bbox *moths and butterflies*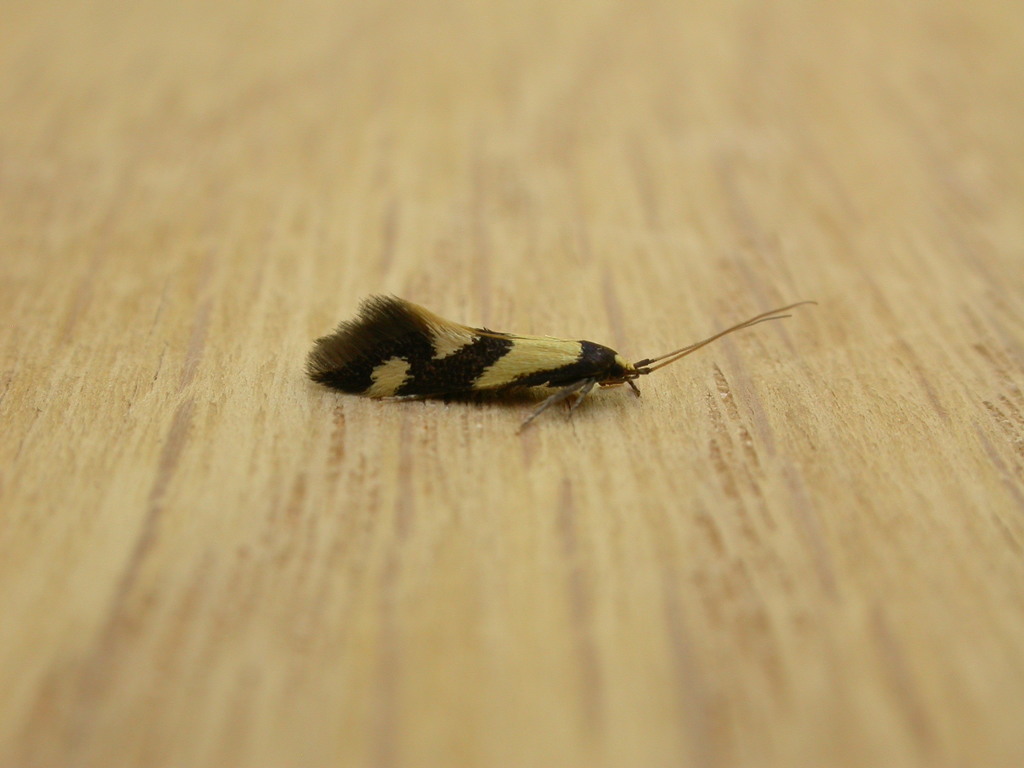
(305,285,822,425)
